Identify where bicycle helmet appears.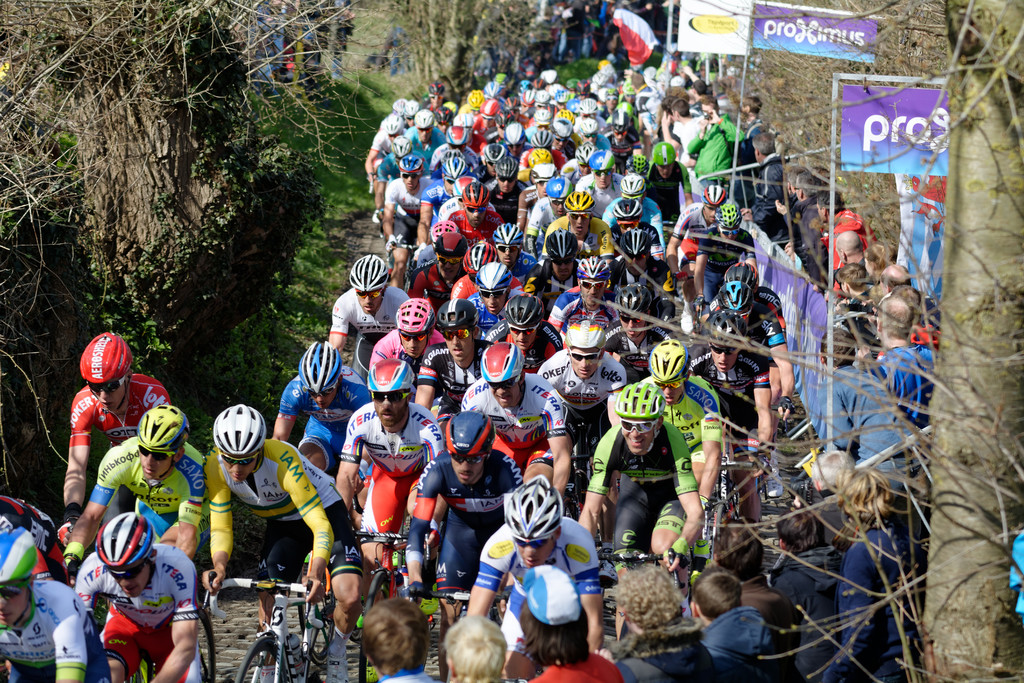
Appears at rect(614, 197, 642, 219).
